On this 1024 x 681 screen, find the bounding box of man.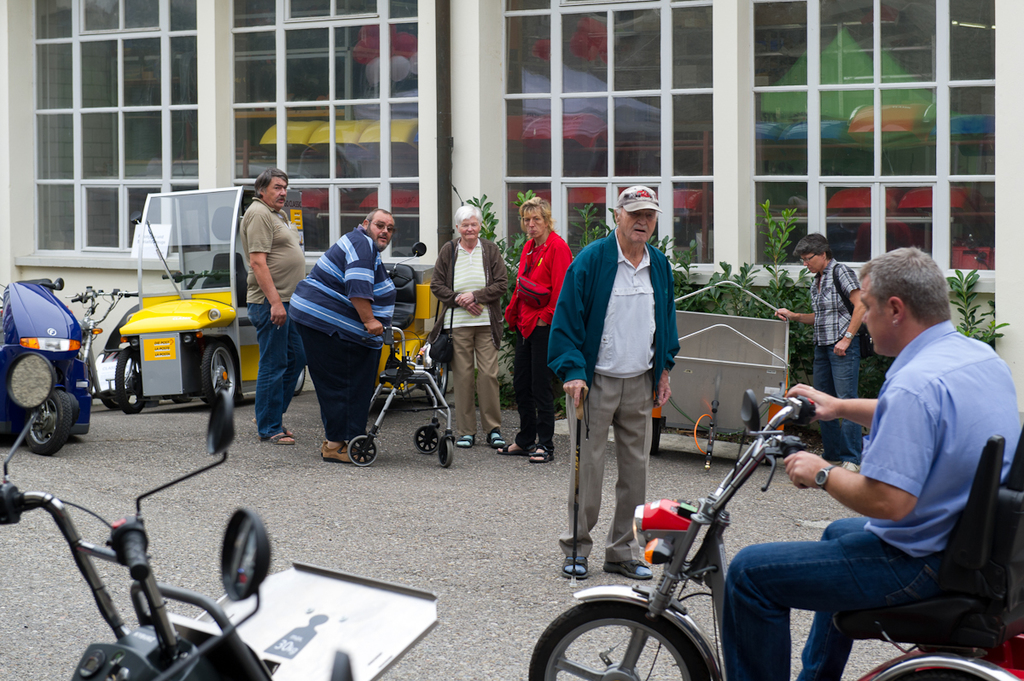
Bounding box: select_region(291, 207, 398, 464).
